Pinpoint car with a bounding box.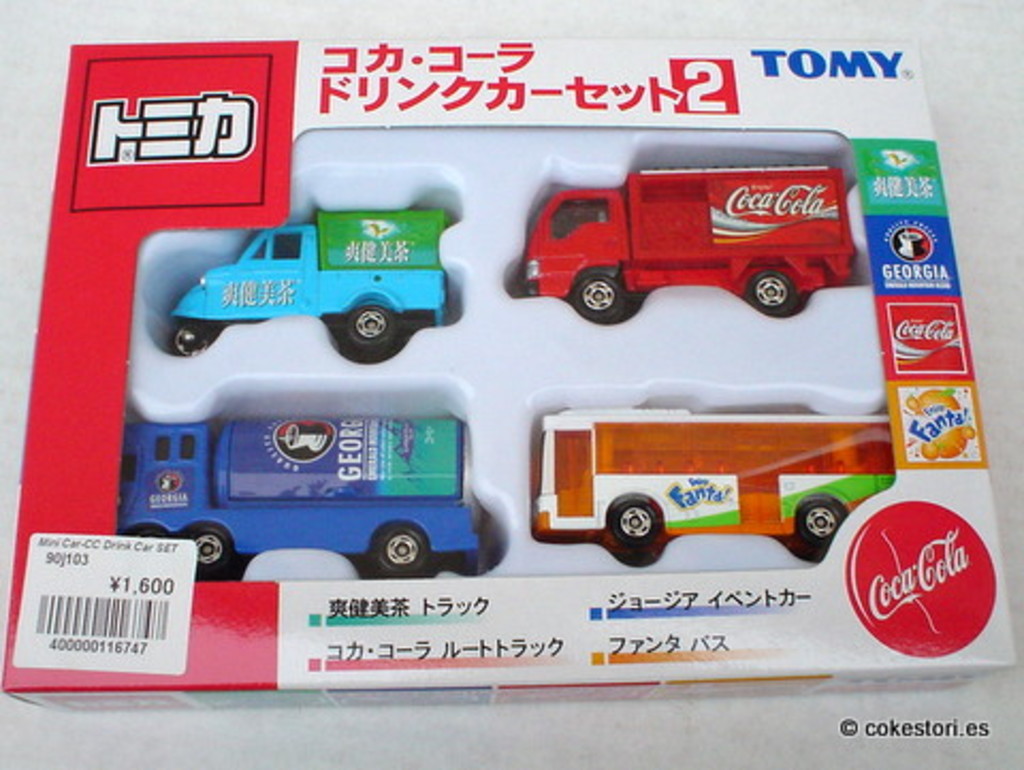
(525,145,853,326).
